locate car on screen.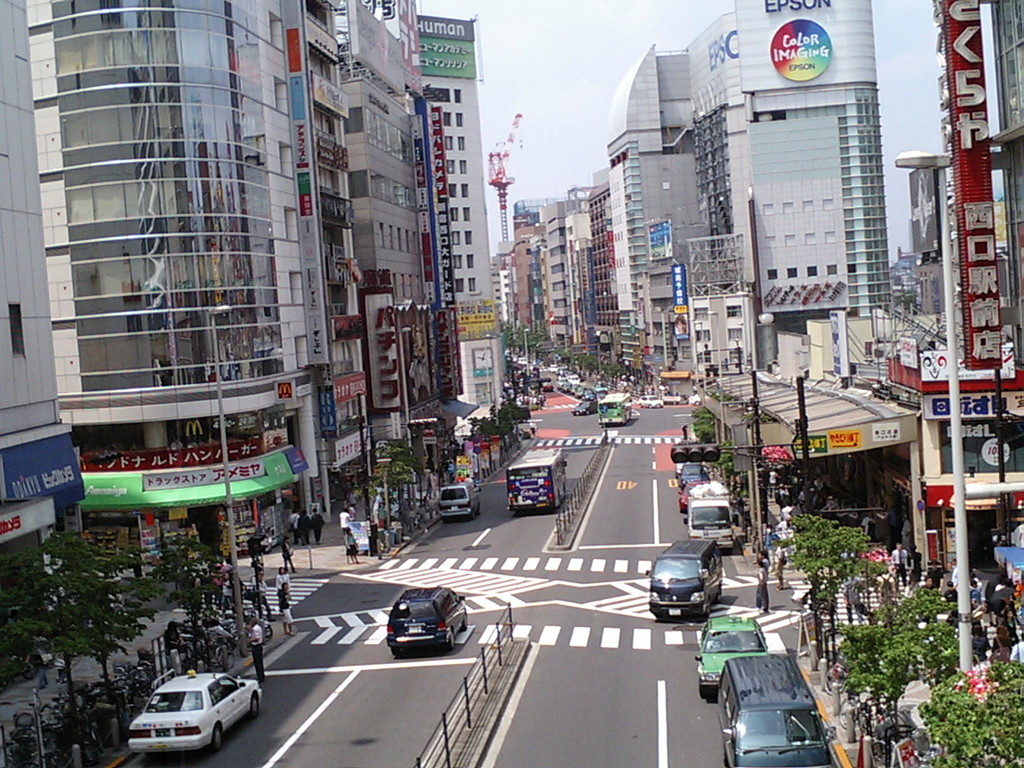
On screen at 717,650,834,767.
